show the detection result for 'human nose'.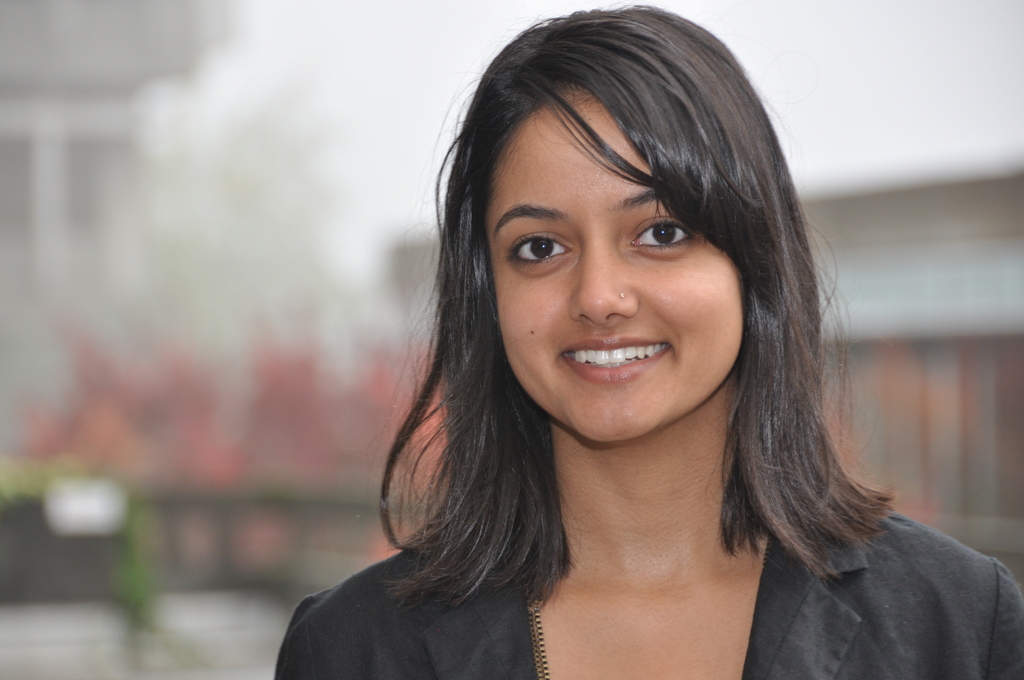
bbox=(568, 229, 637, 324).
